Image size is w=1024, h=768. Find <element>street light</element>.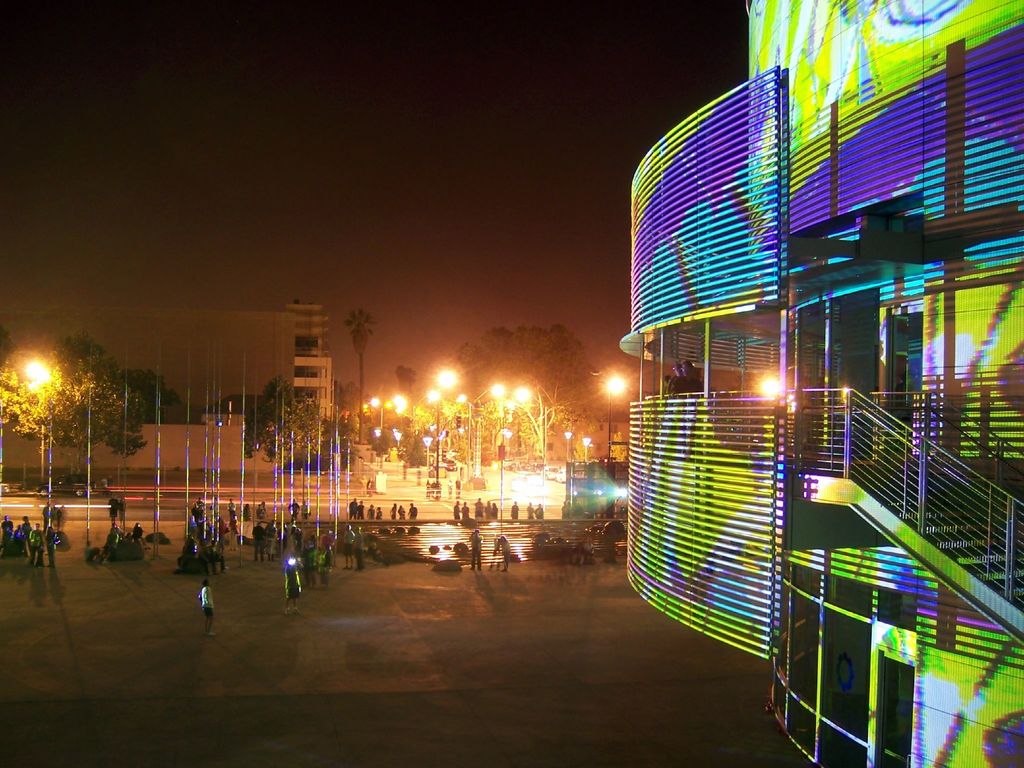
bbox=[596, 365, 631, 534].
